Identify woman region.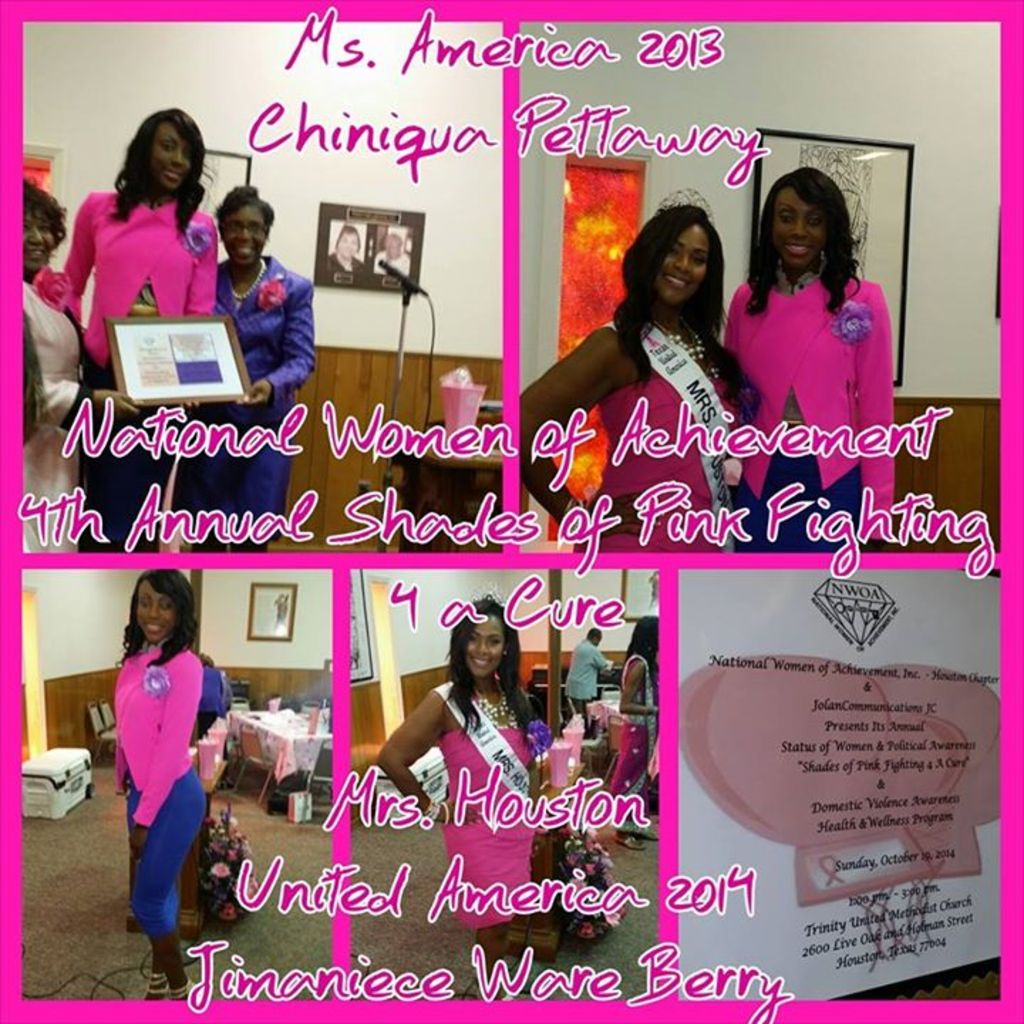
Region: detection(20, 176, 144, 546).
